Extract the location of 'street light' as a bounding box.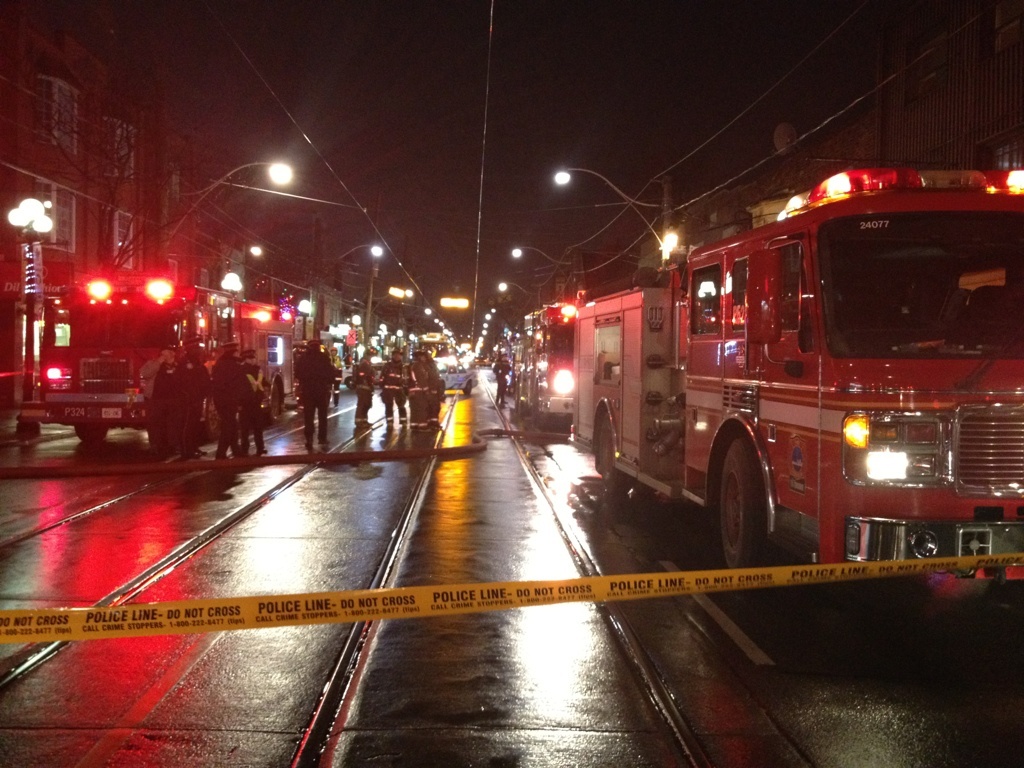
[x1=507, y1=240, x2=585, y2=292].
